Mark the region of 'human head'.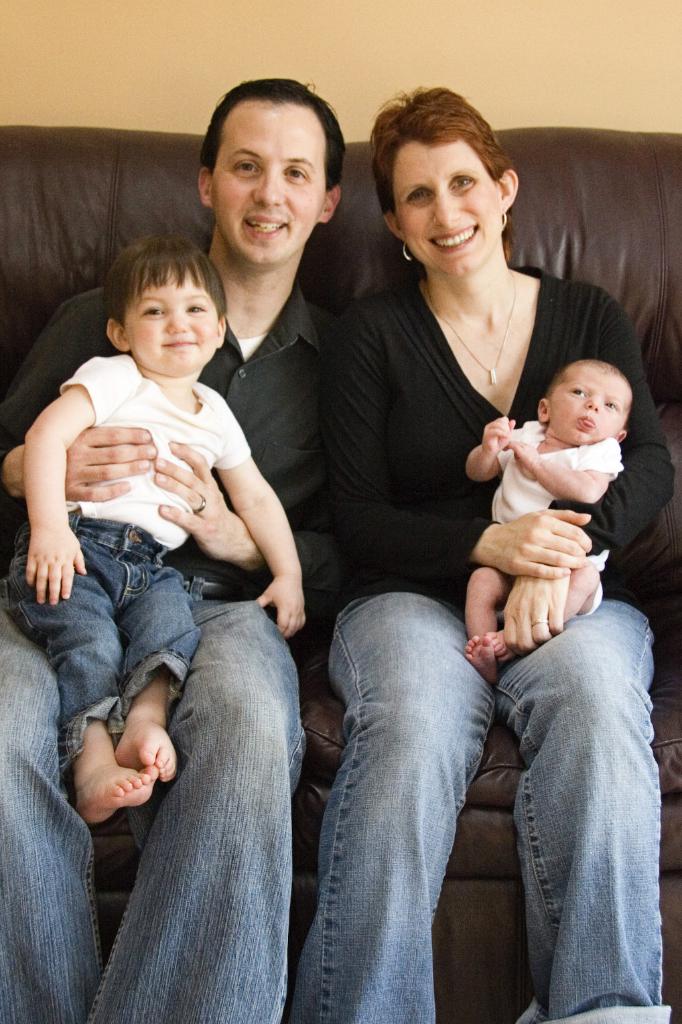
Region: 100, 231, 224, 375.
